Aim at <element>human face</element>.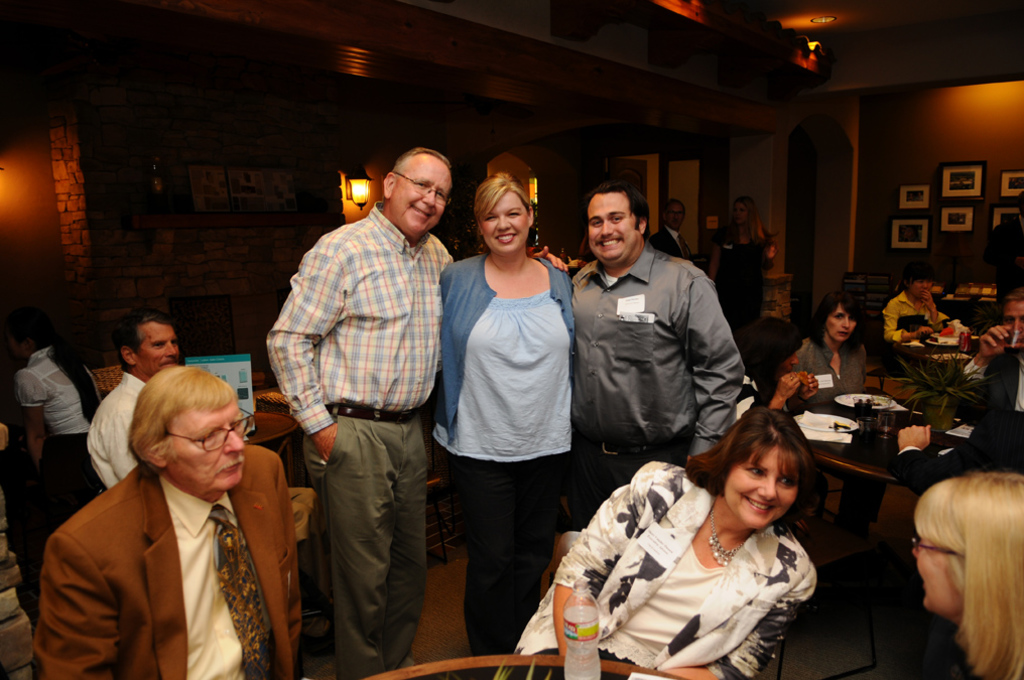
Aimed at [x1=136, y1=322, x2=178, y2=370].
